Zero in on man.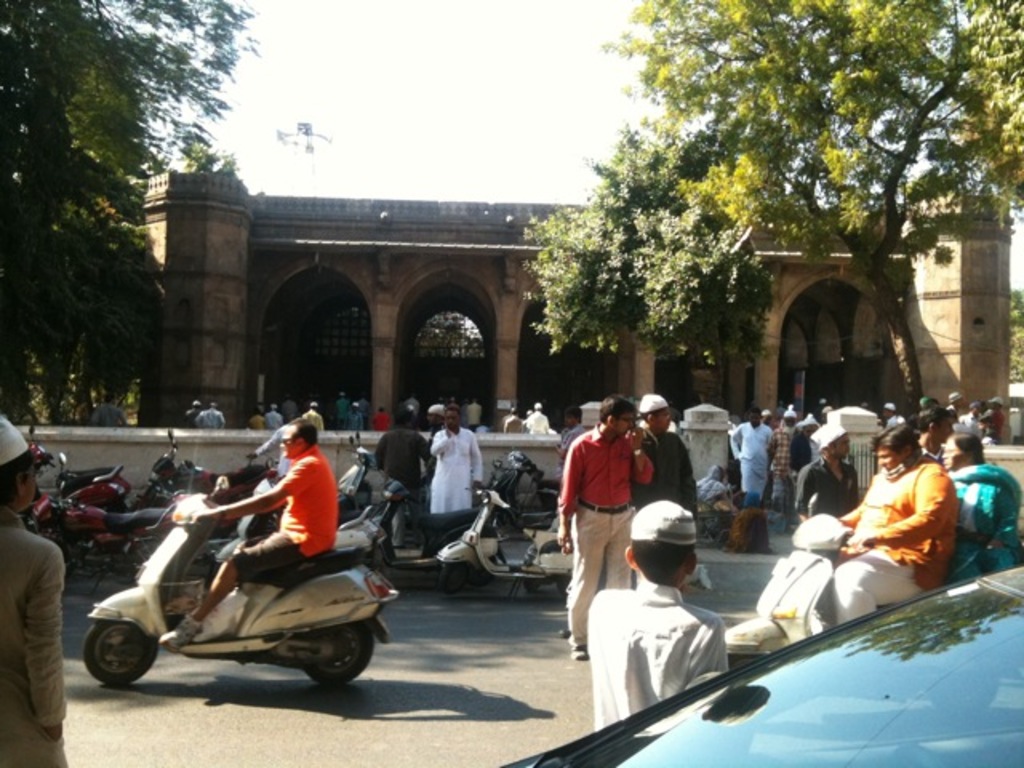
Zeroed in: box(178, 400, 197, 427).
